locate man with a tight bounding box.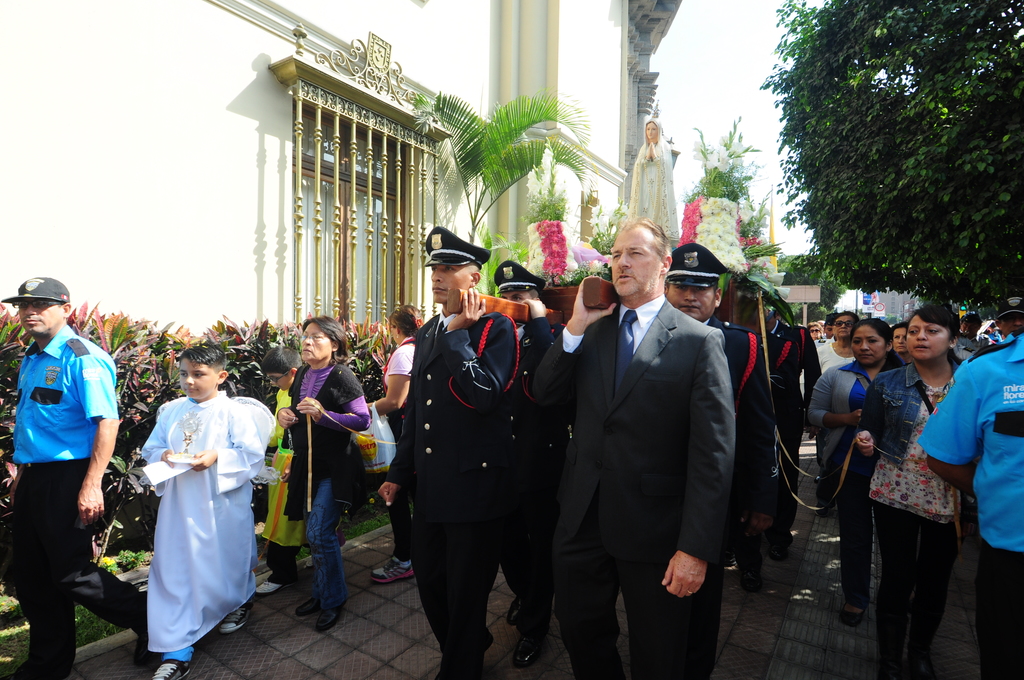
box(658, 231, 778, 679).
